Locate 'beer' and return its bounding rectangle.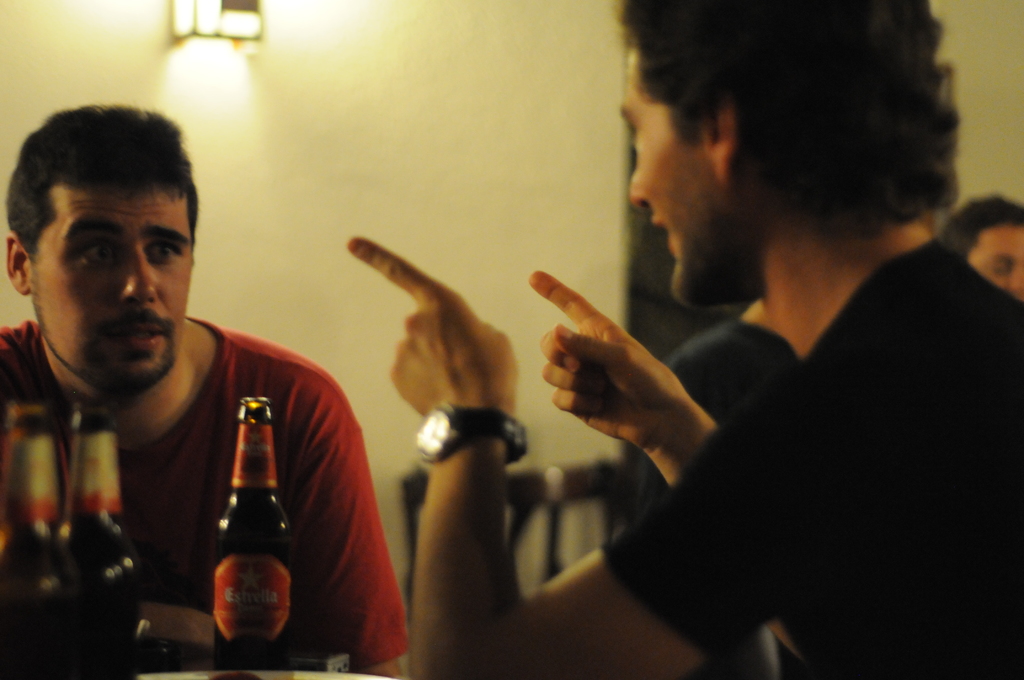
63/403/148/679.
